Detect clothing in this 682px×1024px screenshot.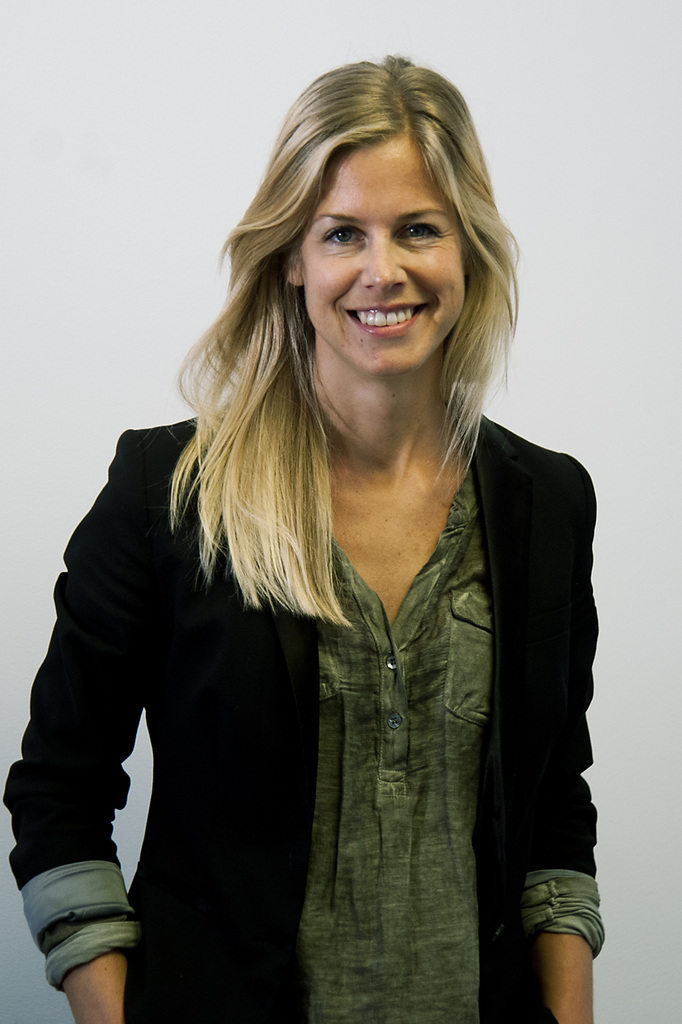
Detection: {"x1": 64, "y1": 333, "x2": 617, "y2": 998}.
